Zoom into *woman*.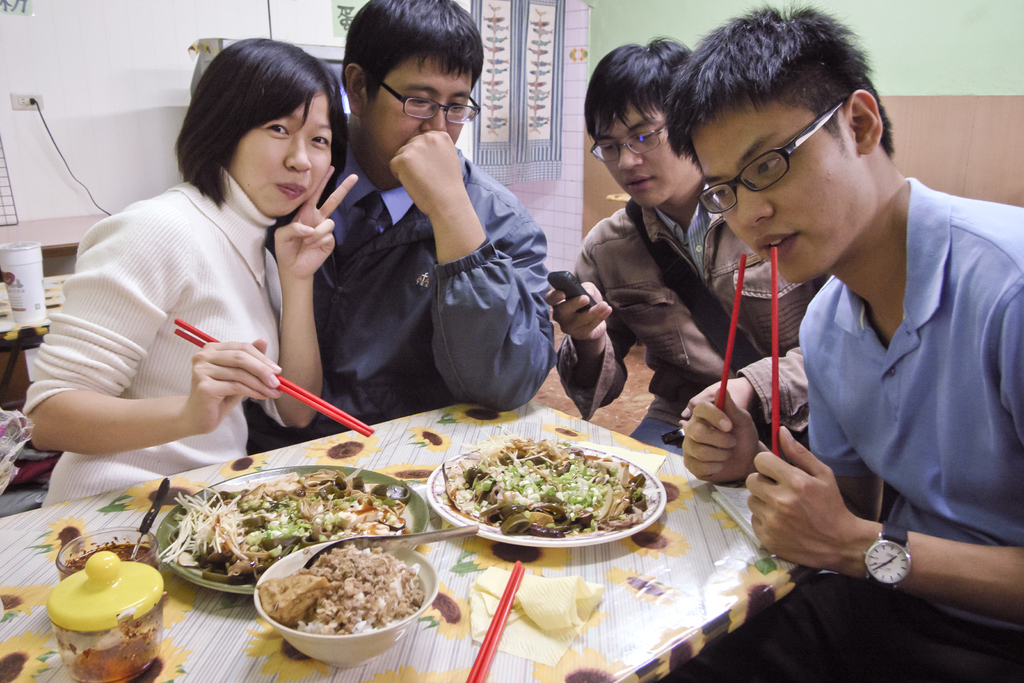
Zoom target: {"left": 54, "top": 54, "right": 370, "bottom": 505}.
